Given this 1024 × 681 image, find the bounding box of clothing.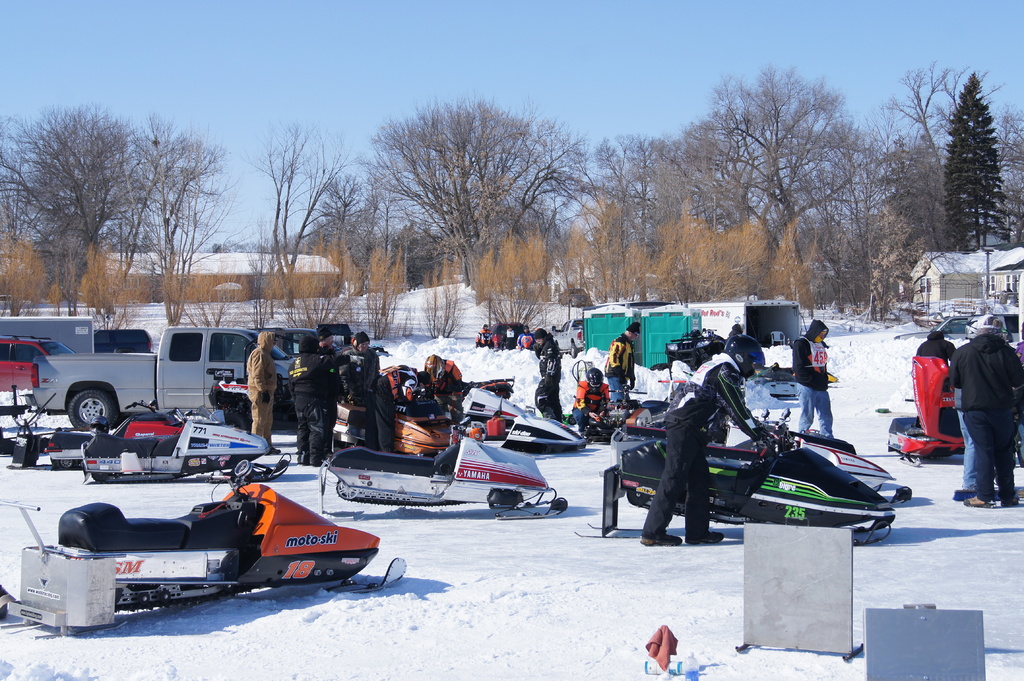
region(429, 364, 464, 440).
